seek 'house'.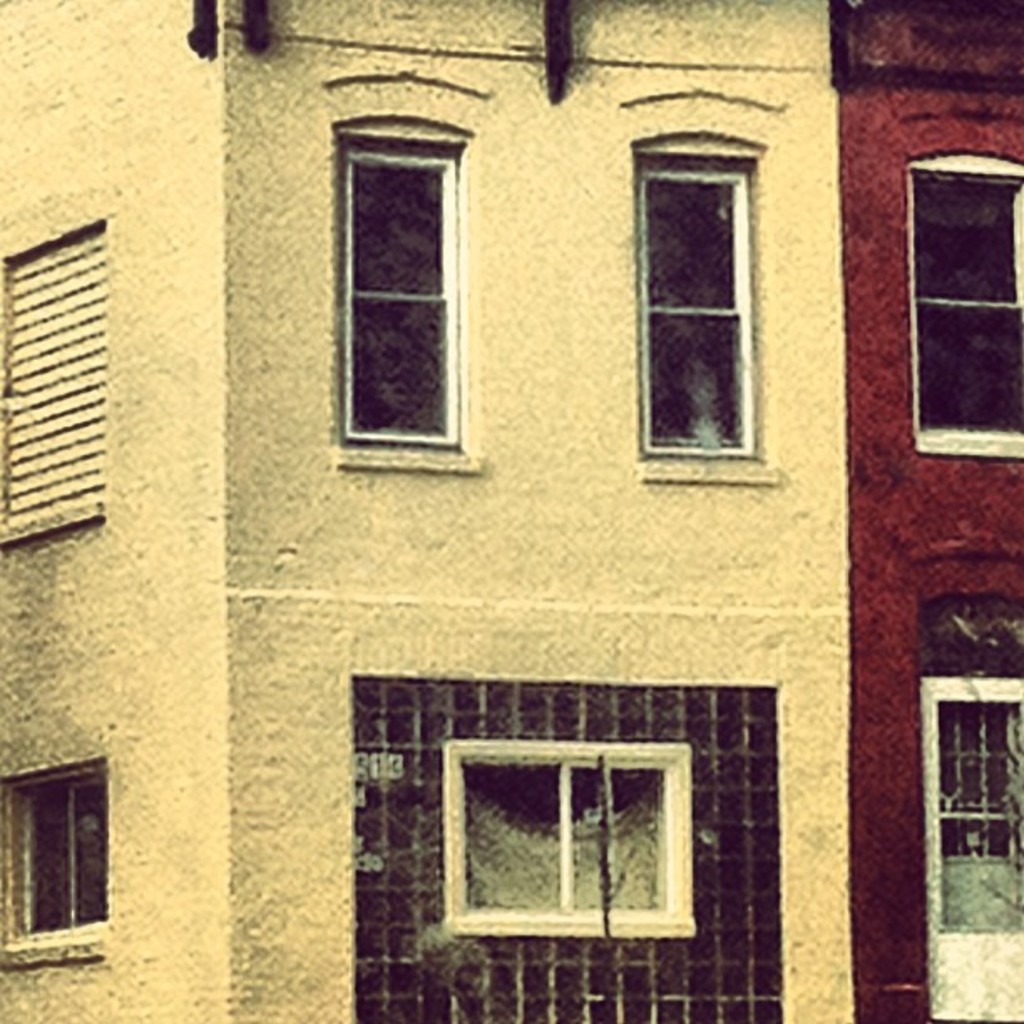
x1=0, y1=0, x2=1022, y2=1022.
